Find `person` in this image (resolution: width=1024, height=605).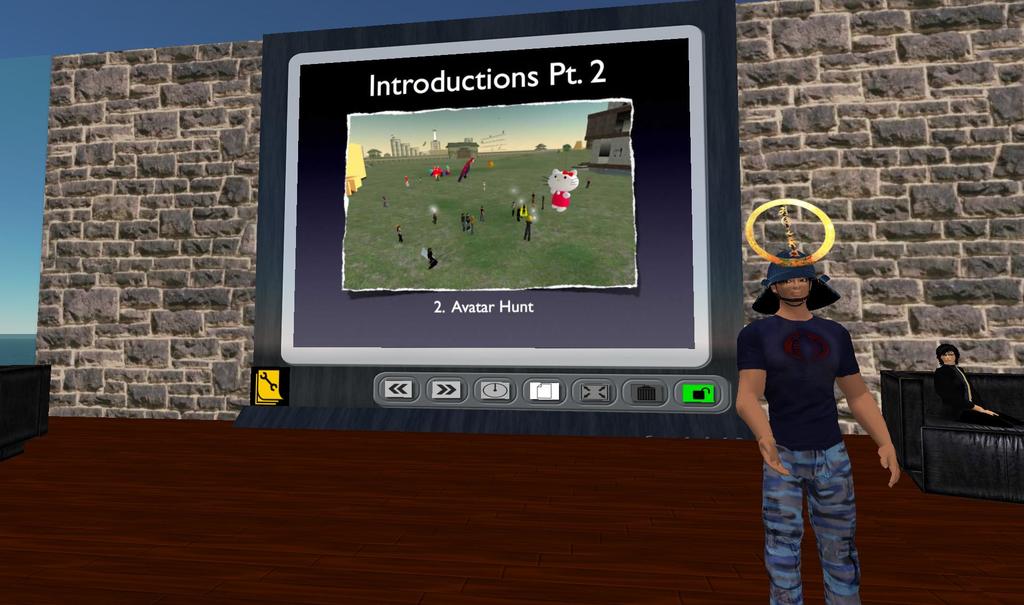
(x1=929, y1=342, x2=1001, y2=422).
